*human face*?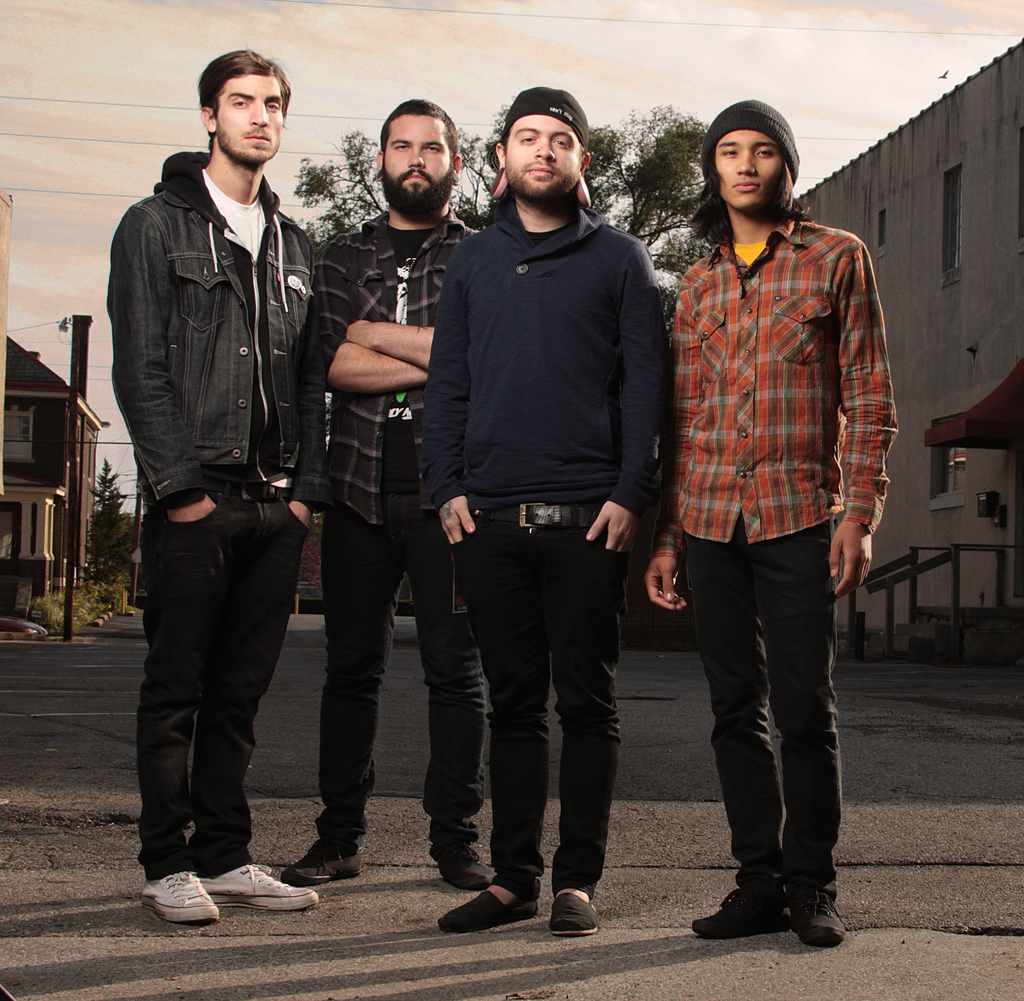
bbox(216, 74, 280, 165)
